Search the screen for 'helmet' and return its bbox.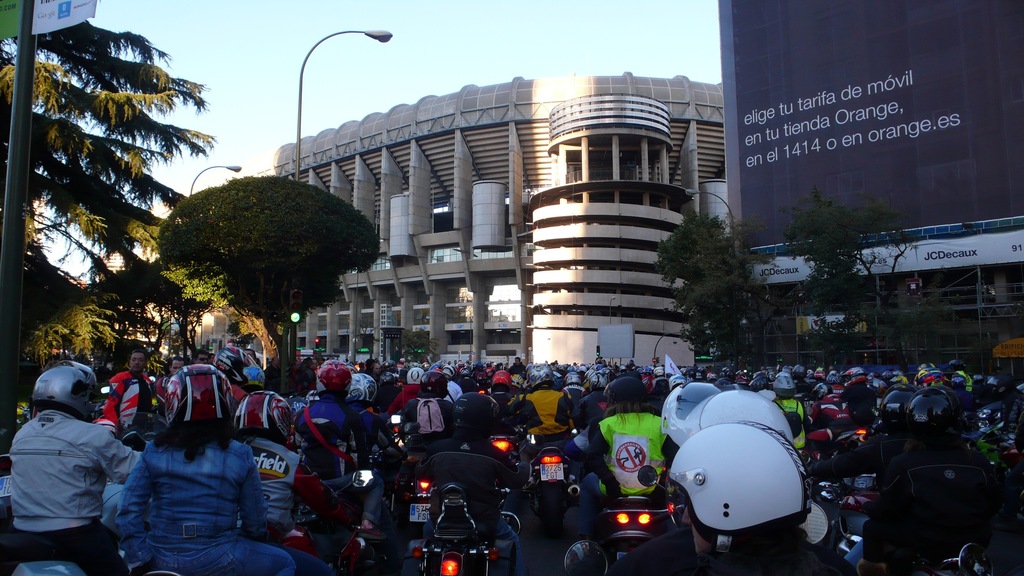
Found: [left=152, top=361, right=249, bottom=438].
